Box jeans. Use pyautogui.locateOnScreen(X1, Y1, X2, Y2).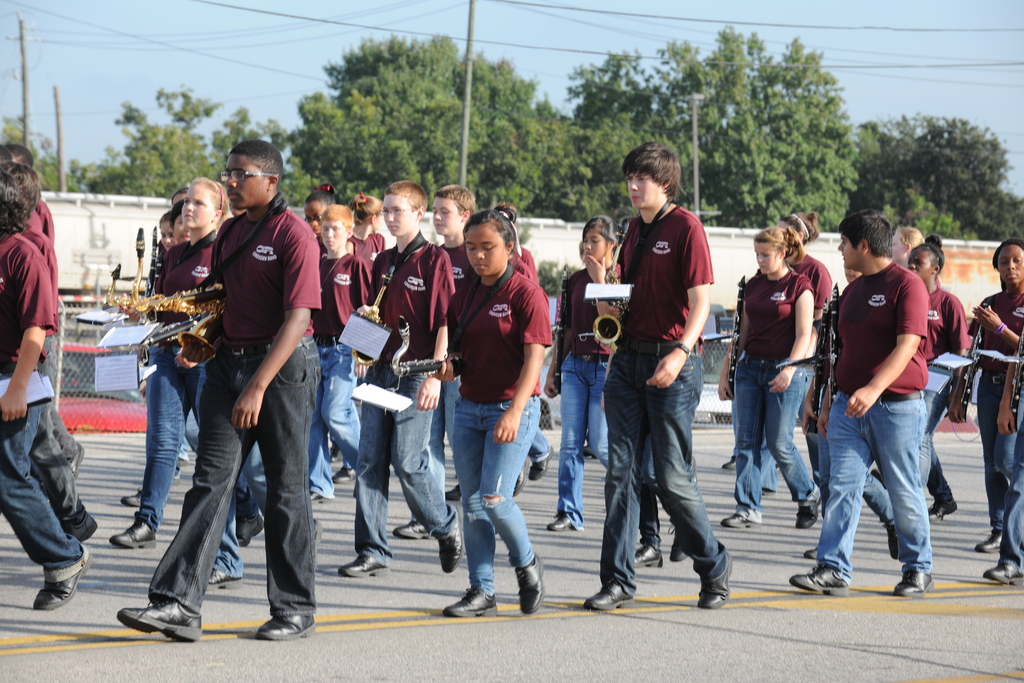
pyautogui.locateOnScreen(786, 391, 901, 530).
